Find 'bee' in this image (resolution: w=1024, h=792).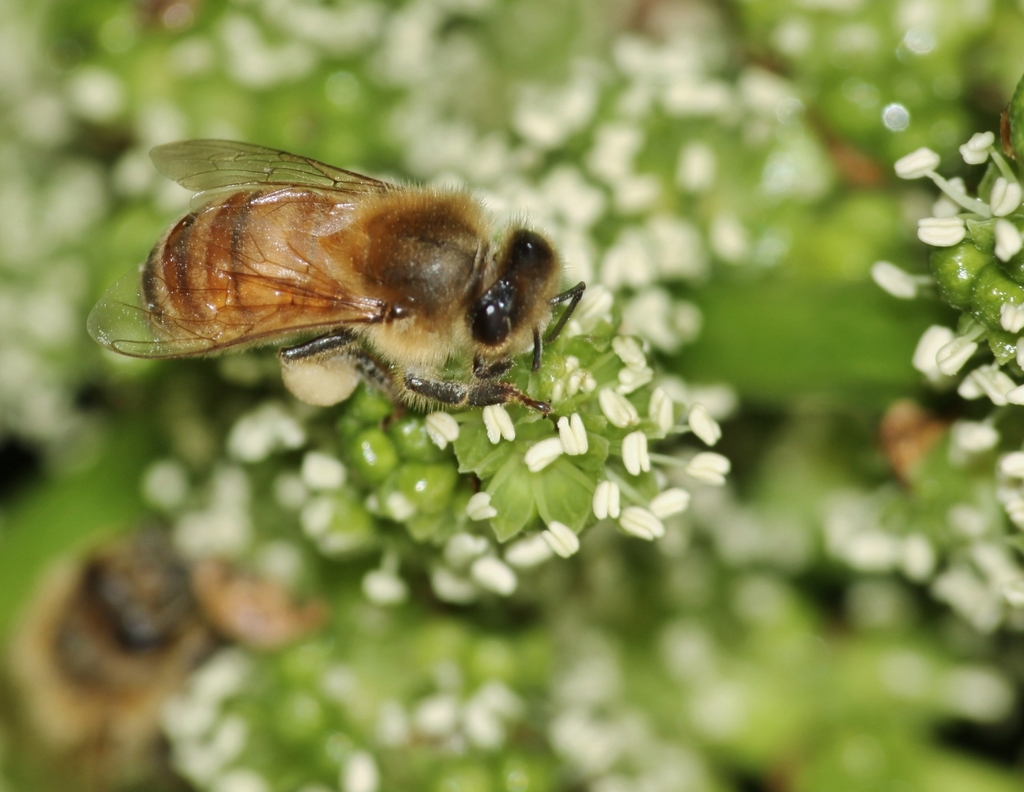
rect(90, 135, 583, 413).
